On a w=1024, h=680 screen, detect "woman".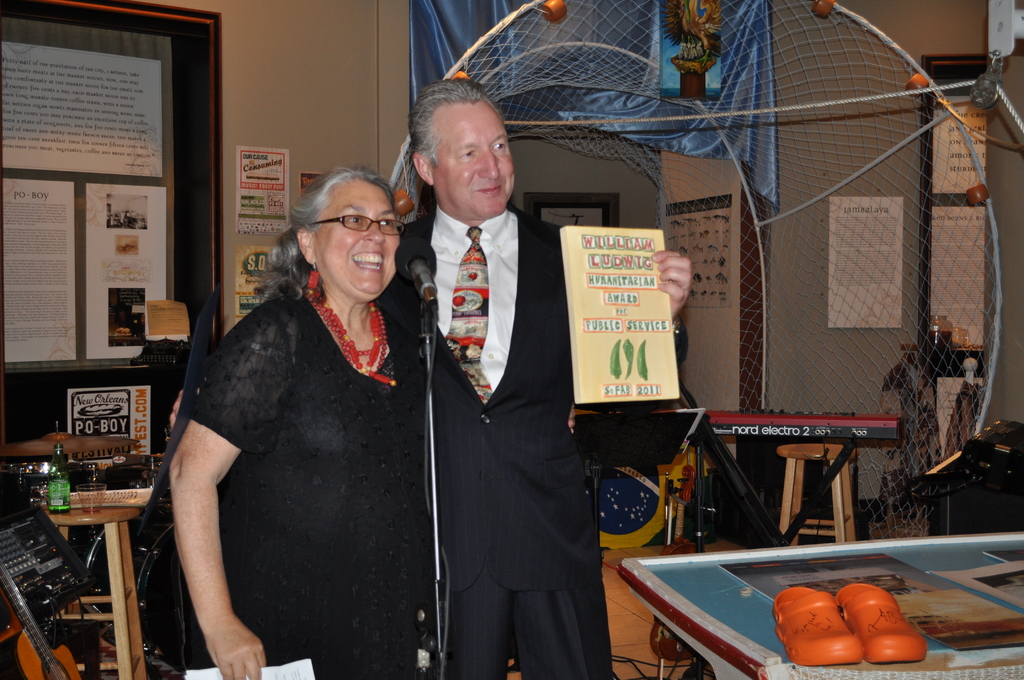
pyautogui.locateOnScreen(164, 118, 456, 679).
